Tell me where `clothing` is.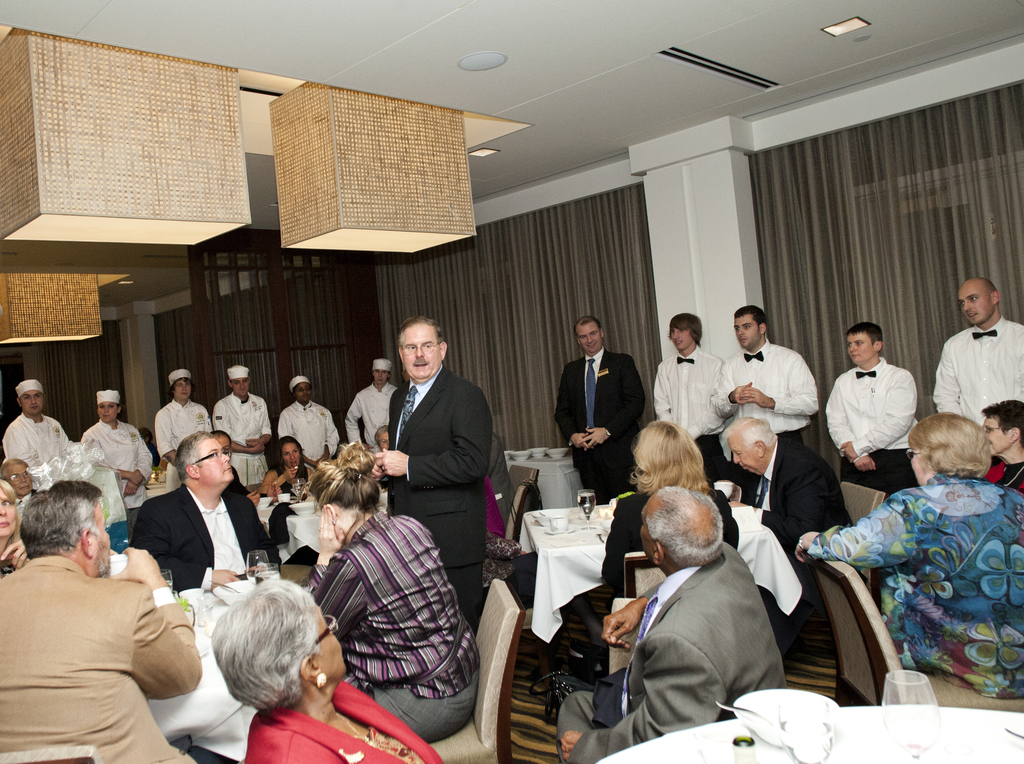
`clothing` is at select_region(559, 542, 784, 763).
